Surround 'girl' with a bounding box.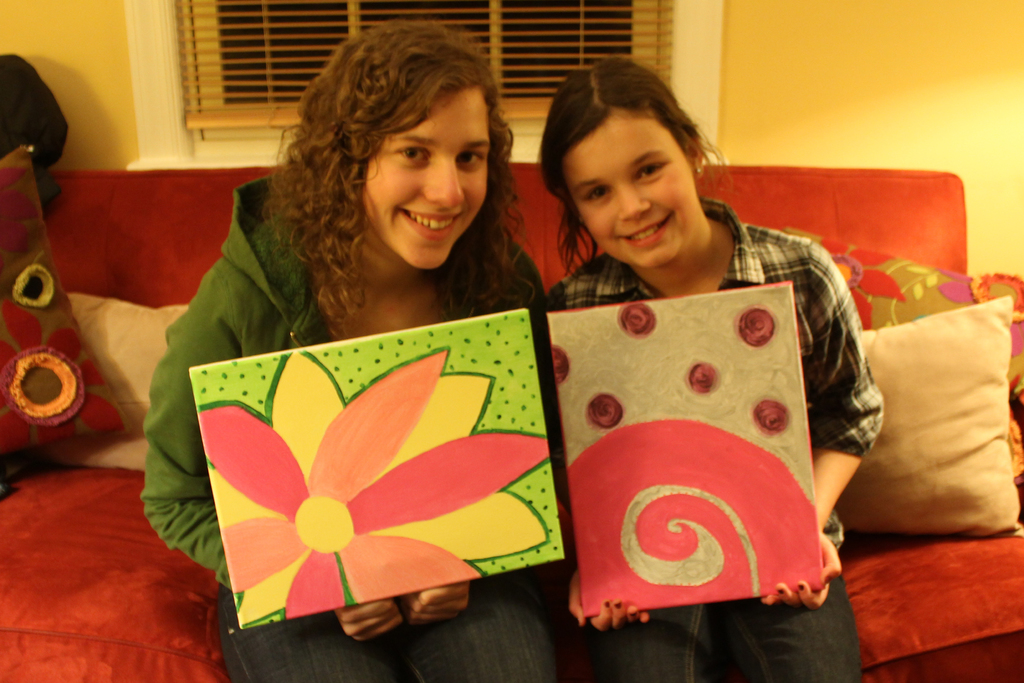
<bbox>535, 53, 886, 682</bbox>.
